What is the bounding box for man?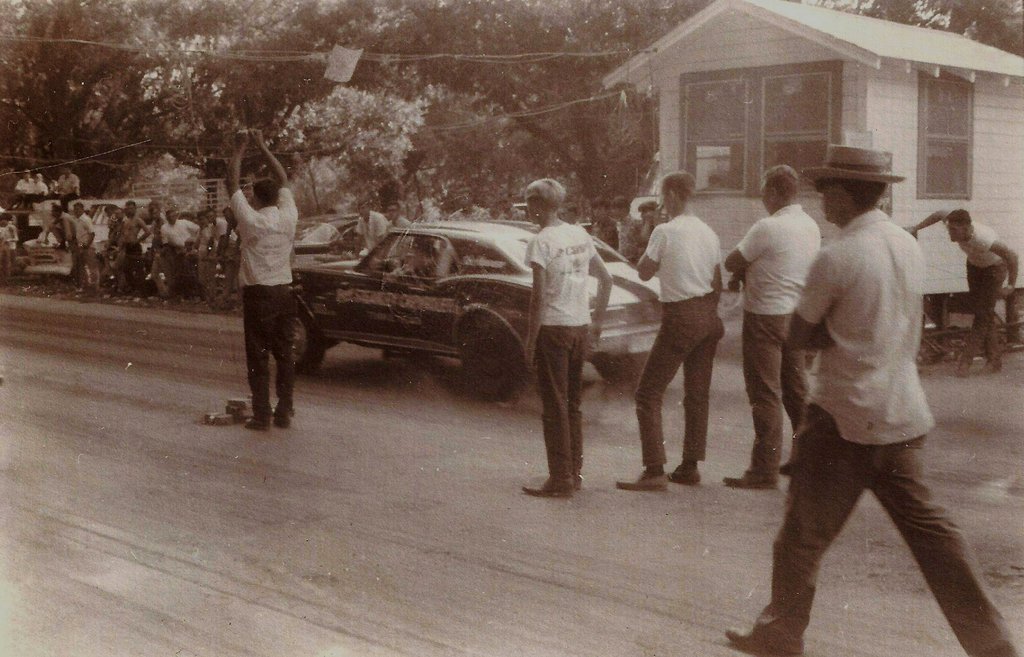
{"x1": 560, "y1": 199, "x2": 582, "y2": 229}.
